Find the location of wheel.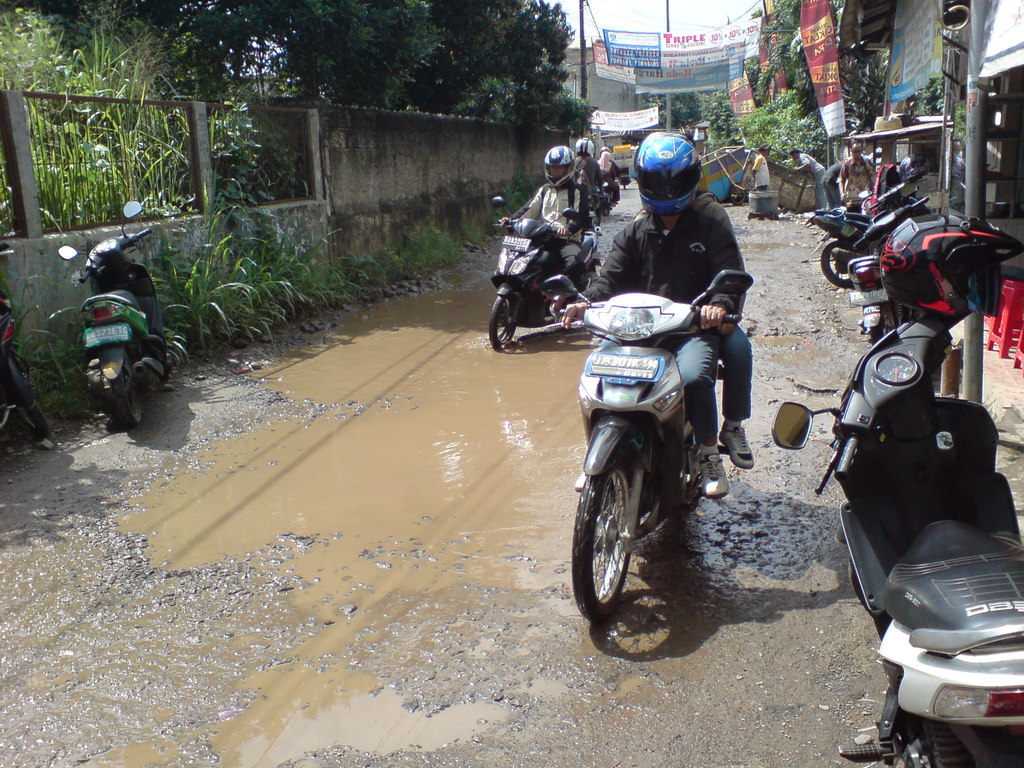
Location: x1=113, y1=362, x2=144, y2=426.
